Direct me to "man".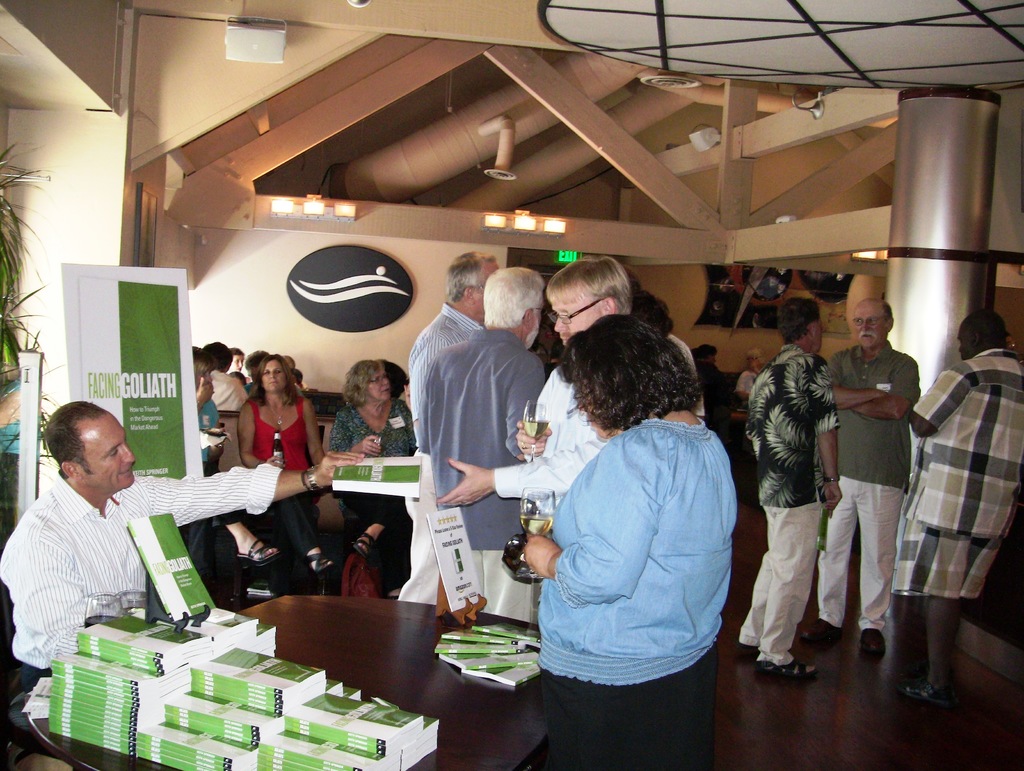
Direction: 907 305 1023 702.
